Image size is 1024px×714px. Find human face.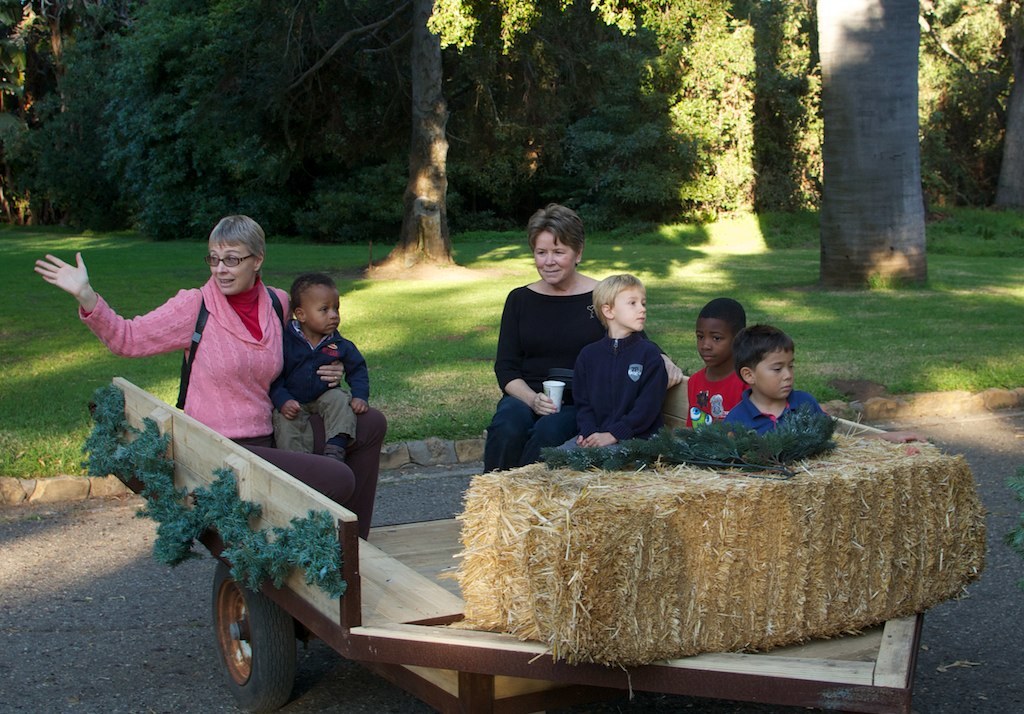
<bbox>210, 239, 252, 295</bbox>.
